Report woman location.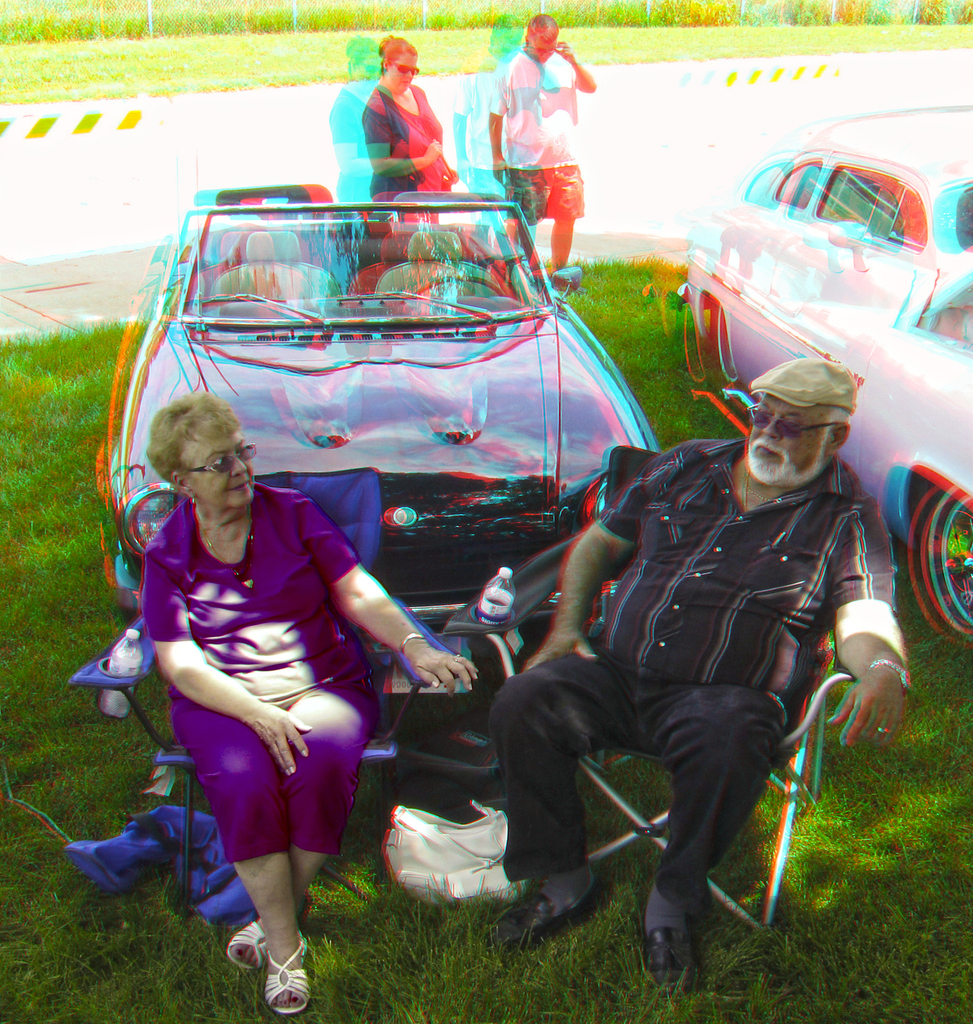
Report: crop(140, 401, 485, 1021).
